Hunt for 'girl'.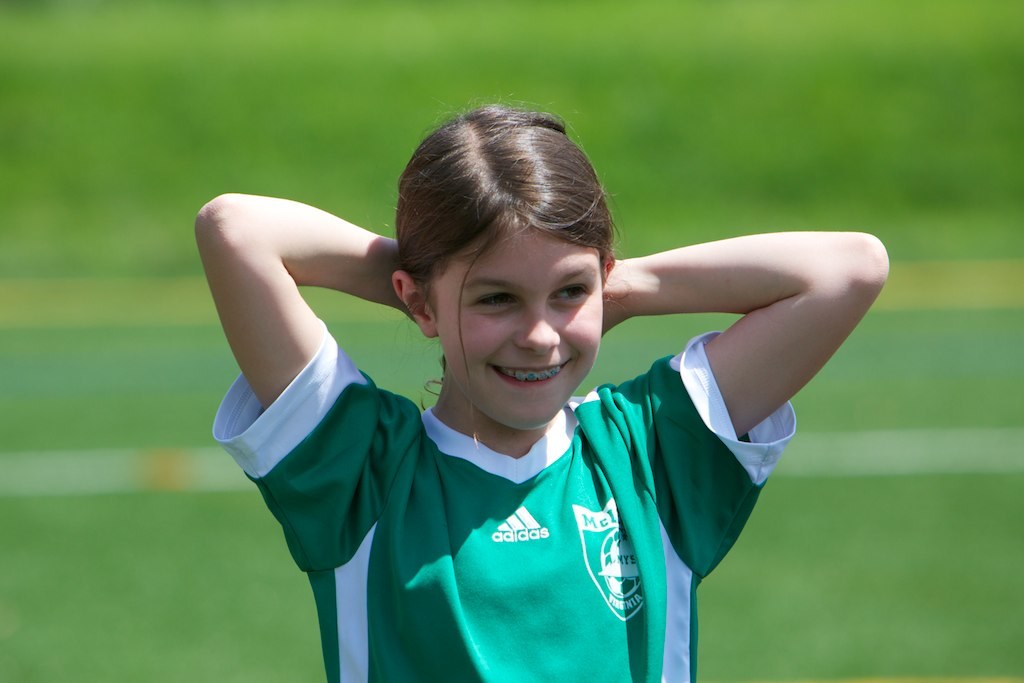
Hunted down at crop(190, 94, 891, 682).
